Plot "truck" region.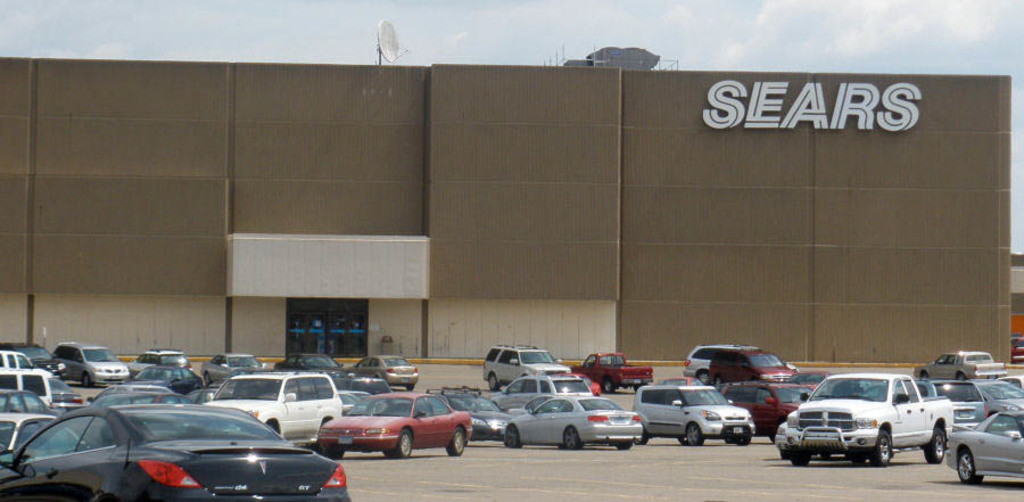
Plotted at select_region(786, 371, 957, 469).
